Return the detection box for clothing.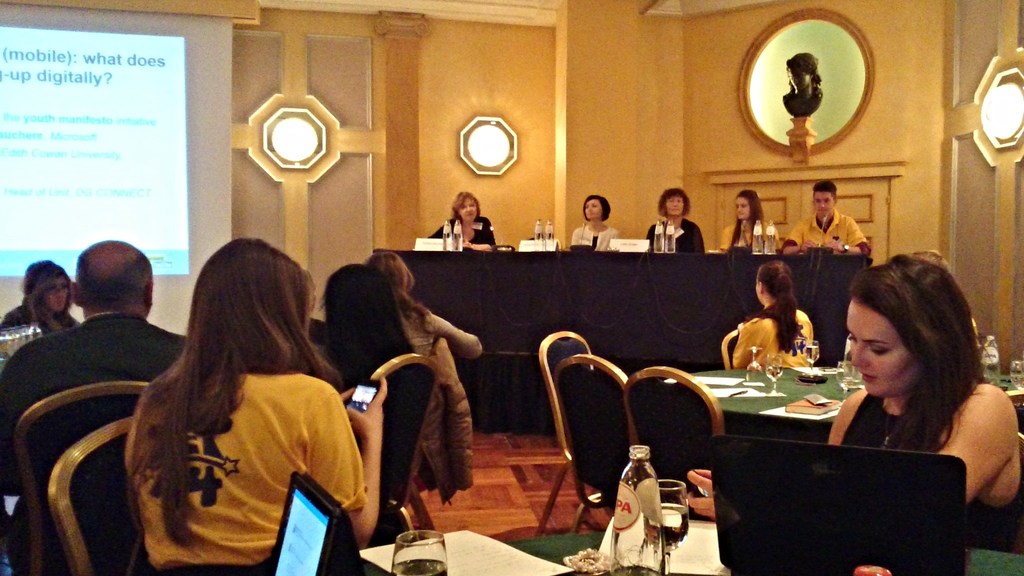
0,306,79,340.
